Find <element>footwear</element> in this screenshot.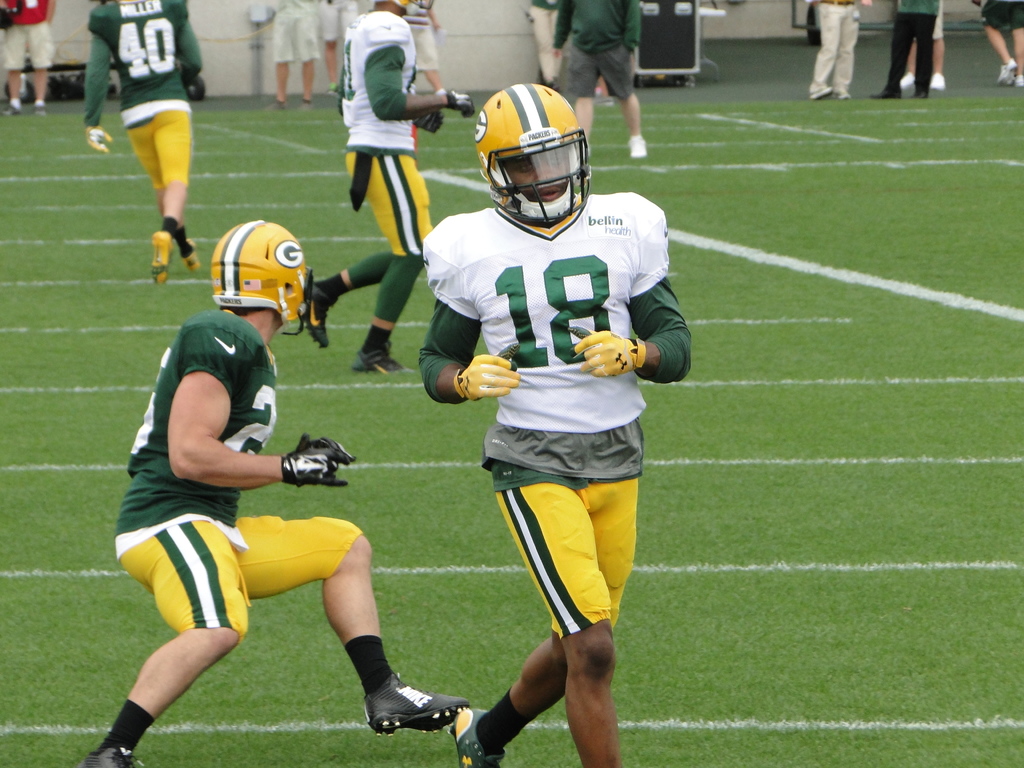
The bounding box for <element>footwear</element> is rect(348, 676, 448, 752).
